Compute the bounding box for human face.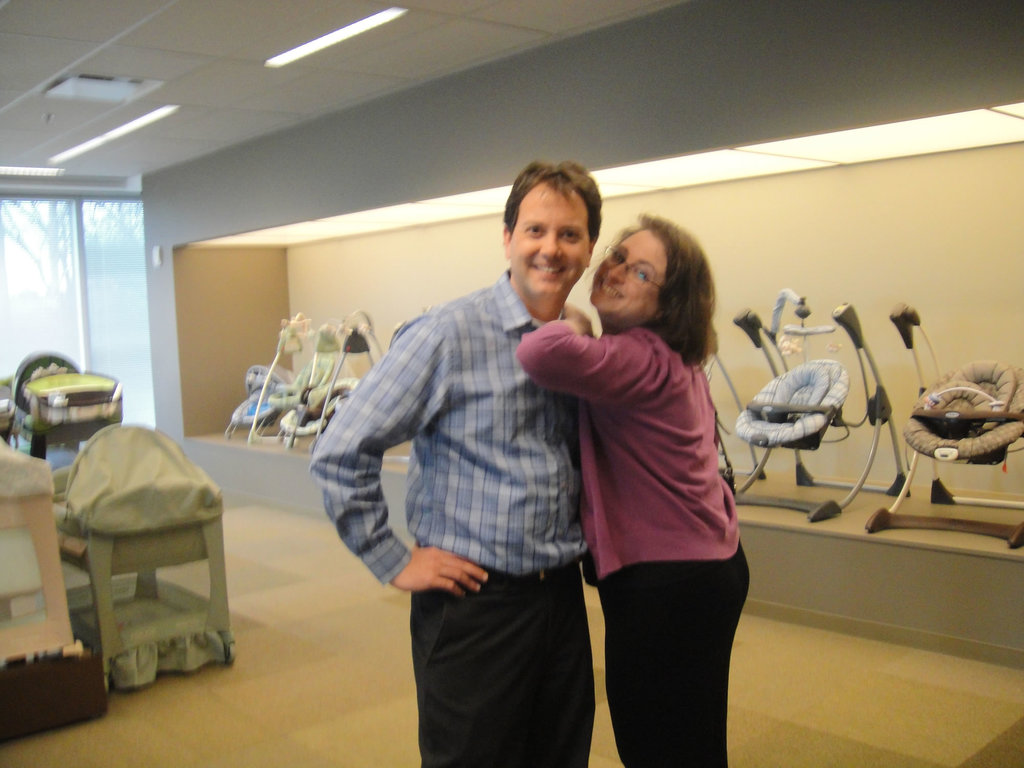
box=[588, 226, 668, 320].
